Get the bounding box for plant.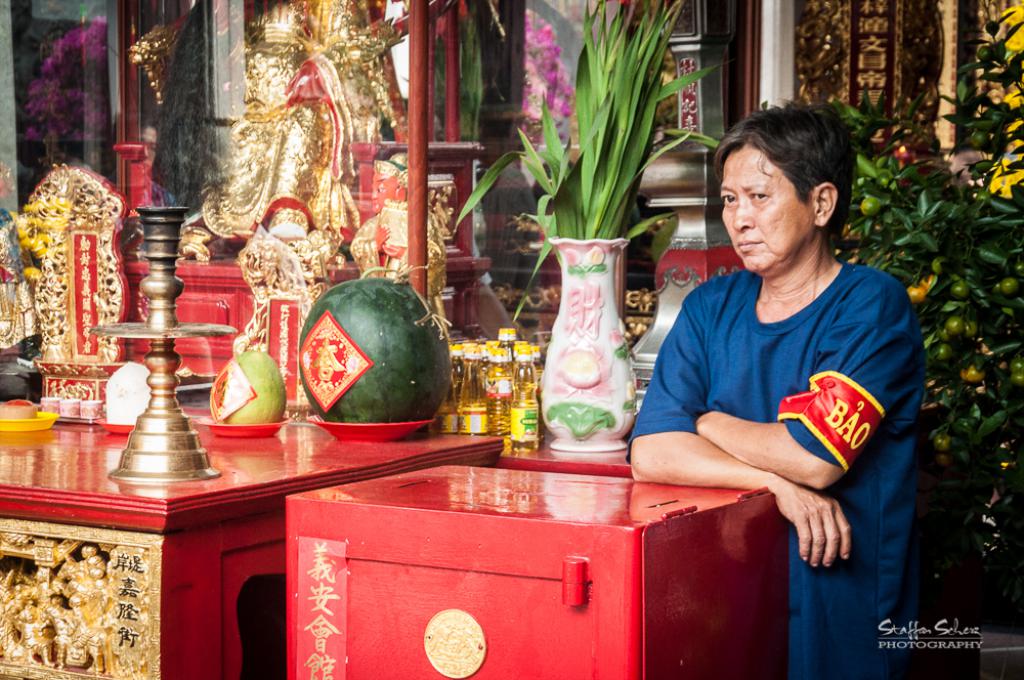
x1=452, y1=0, x2=729, y2=323.
